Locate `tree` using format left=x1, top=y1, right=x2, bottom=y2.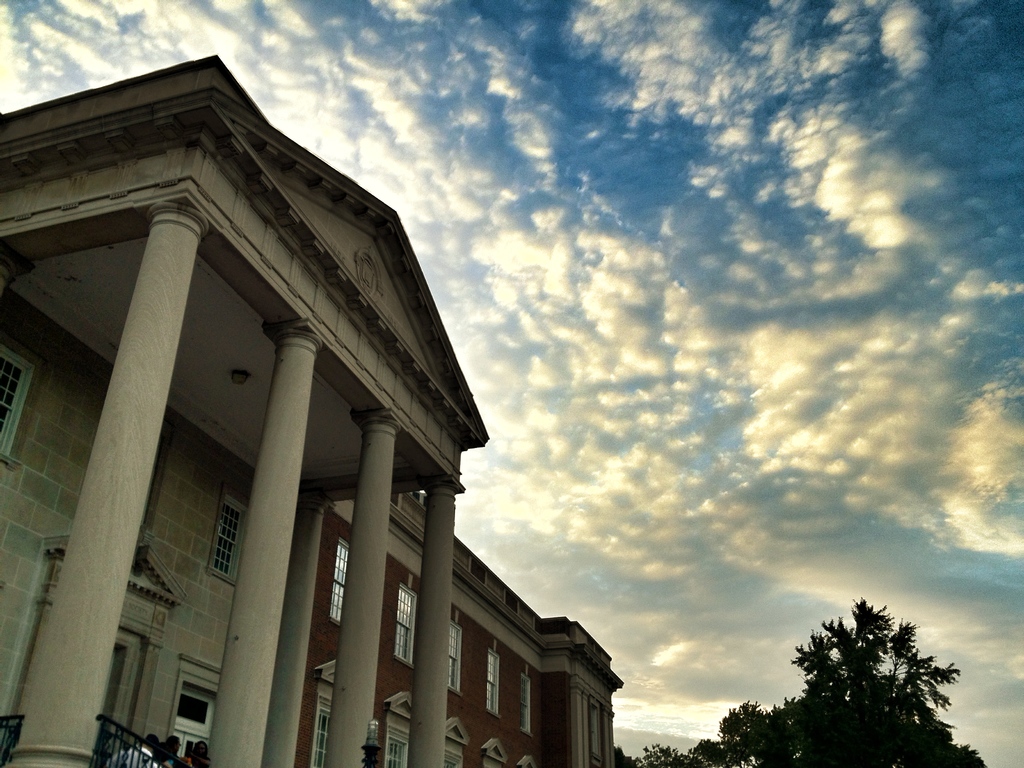
left=615, top=695, right=991, bottom=767.
